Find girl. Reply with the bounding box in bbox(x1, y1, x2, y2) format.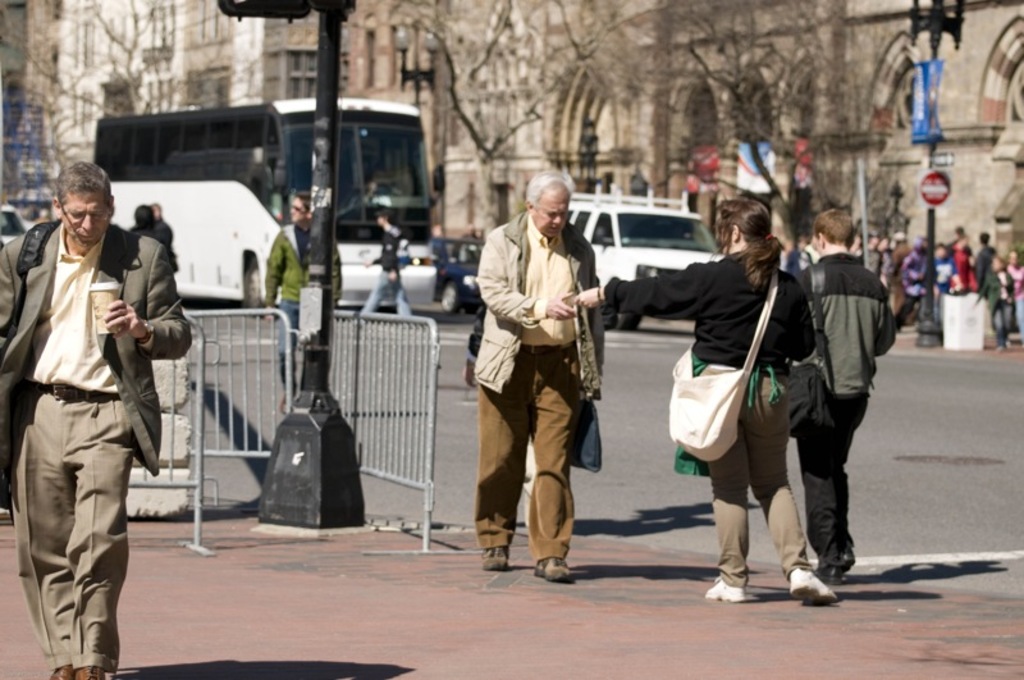
bbox(979, 251, 1019, 352).
